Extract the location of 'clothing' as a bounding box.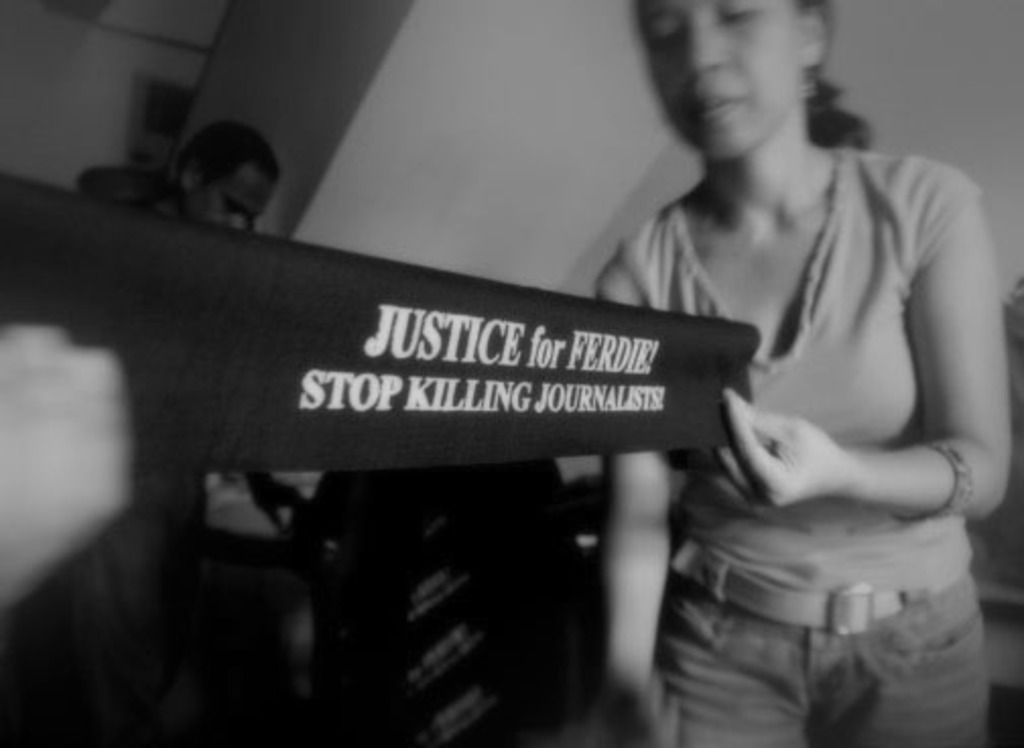
x1=593, y1=148, x2=998, y2=746.
